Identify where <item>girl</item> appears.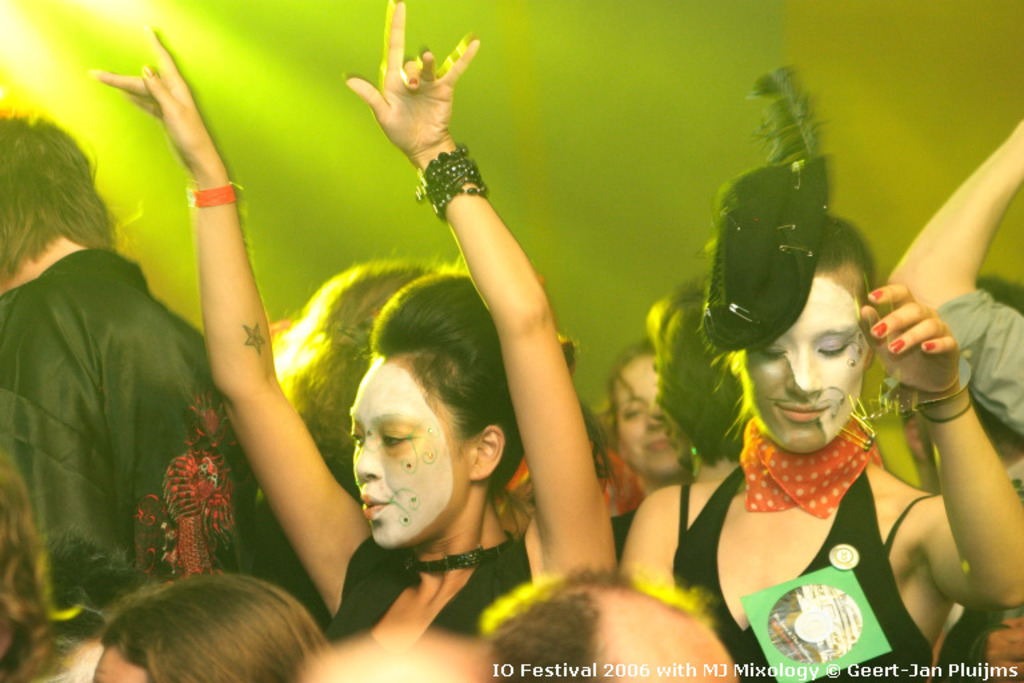
Appears at 599 333 697 502.
